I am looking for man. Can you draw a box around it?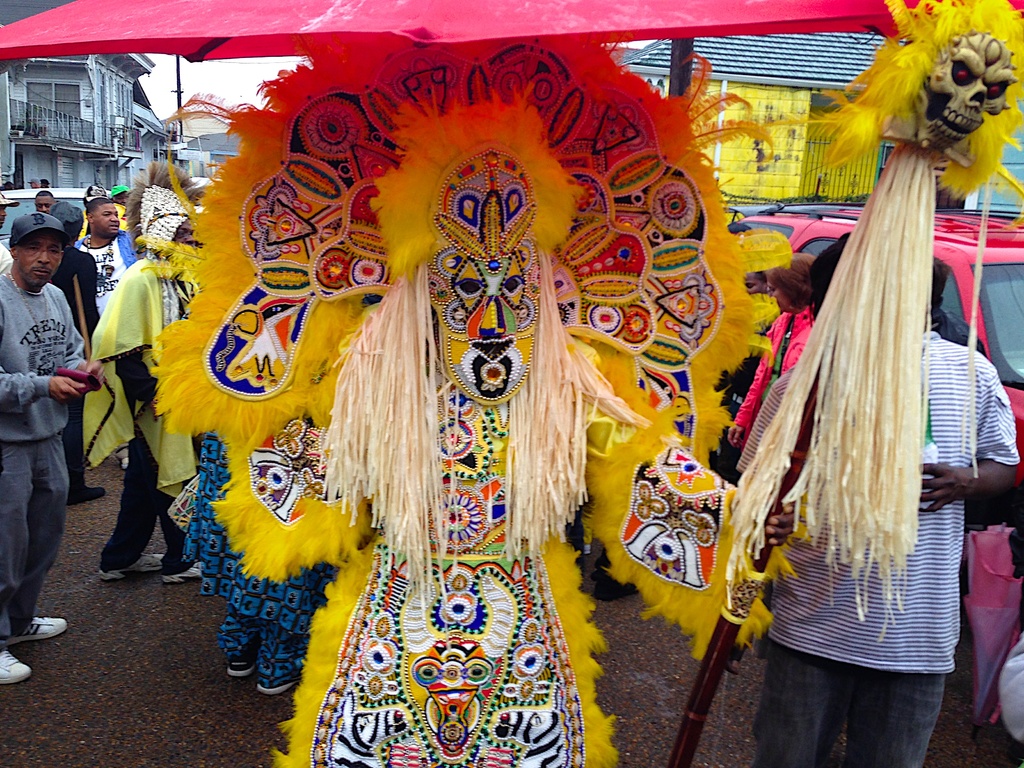
Sure, the bounding box is Rect(0, 194, 19, 281).
